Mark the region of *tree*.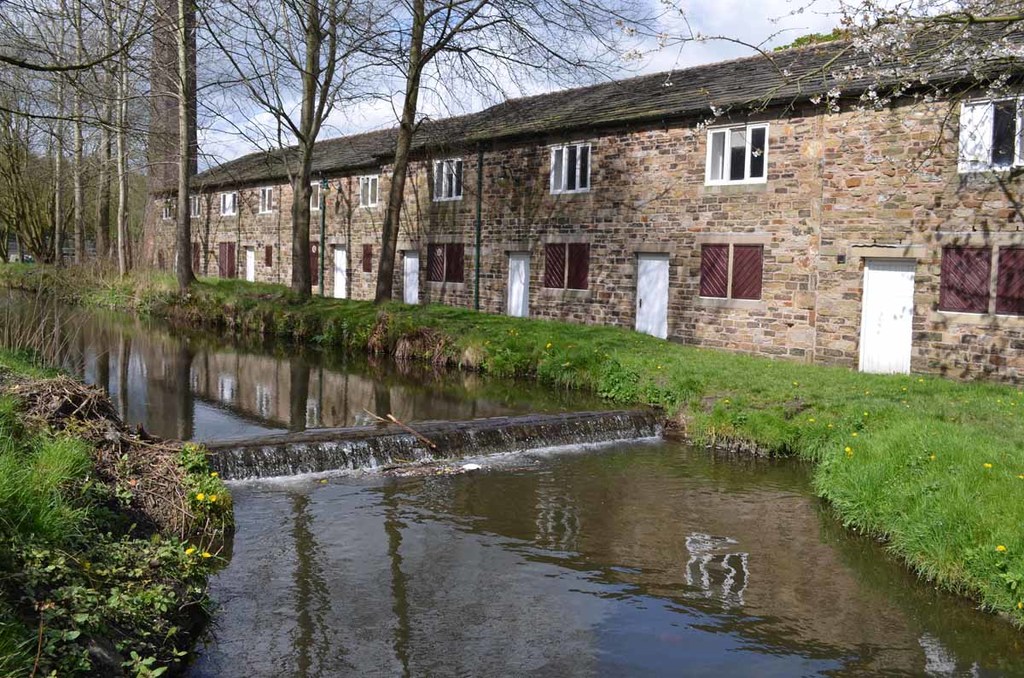
Region: bbox(0, 0, 322, 298).
